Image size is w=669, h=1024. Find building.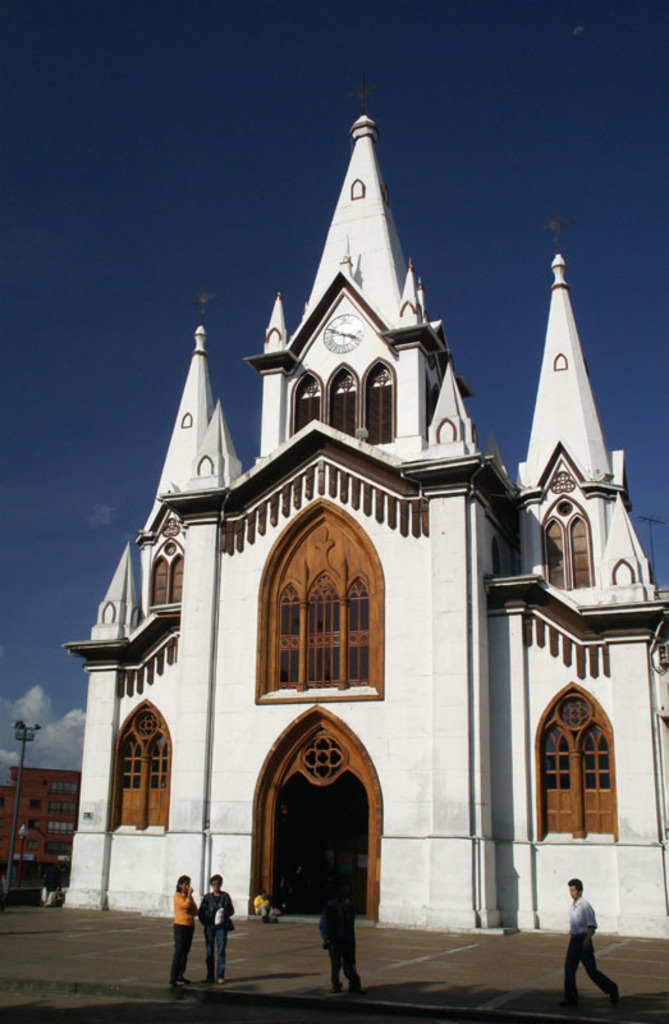
0,759,75,868.
